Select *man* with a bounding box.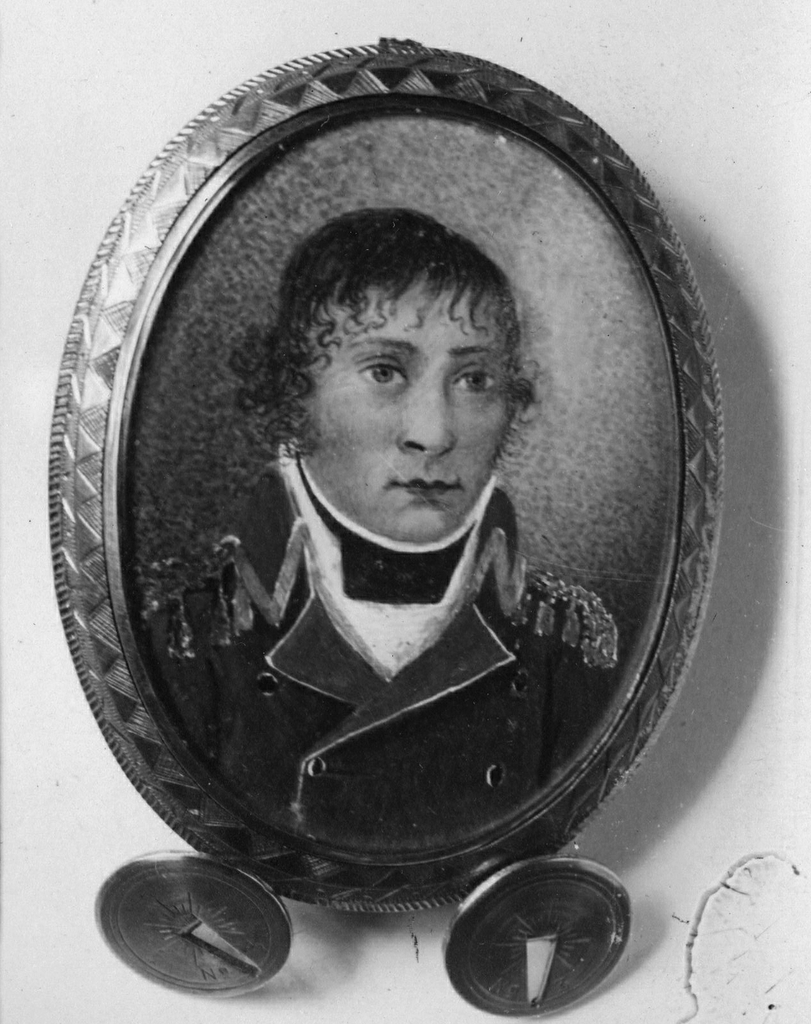
select_region(162, 172, 636, 877).
